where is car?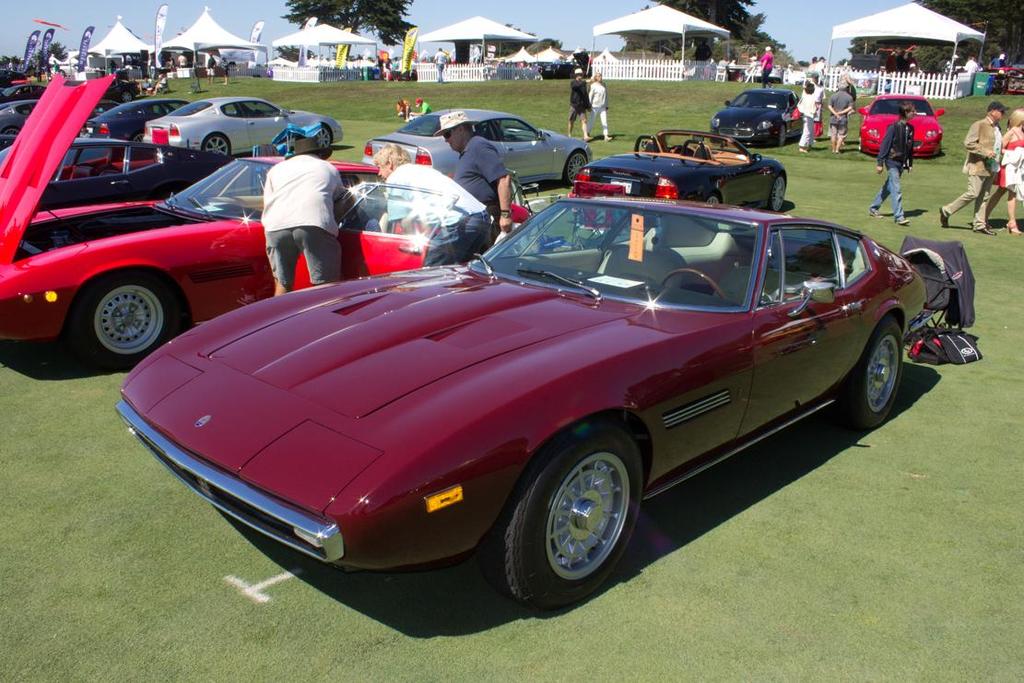
pyautogui.locateOnScreen(129, 177, 940, 613).
